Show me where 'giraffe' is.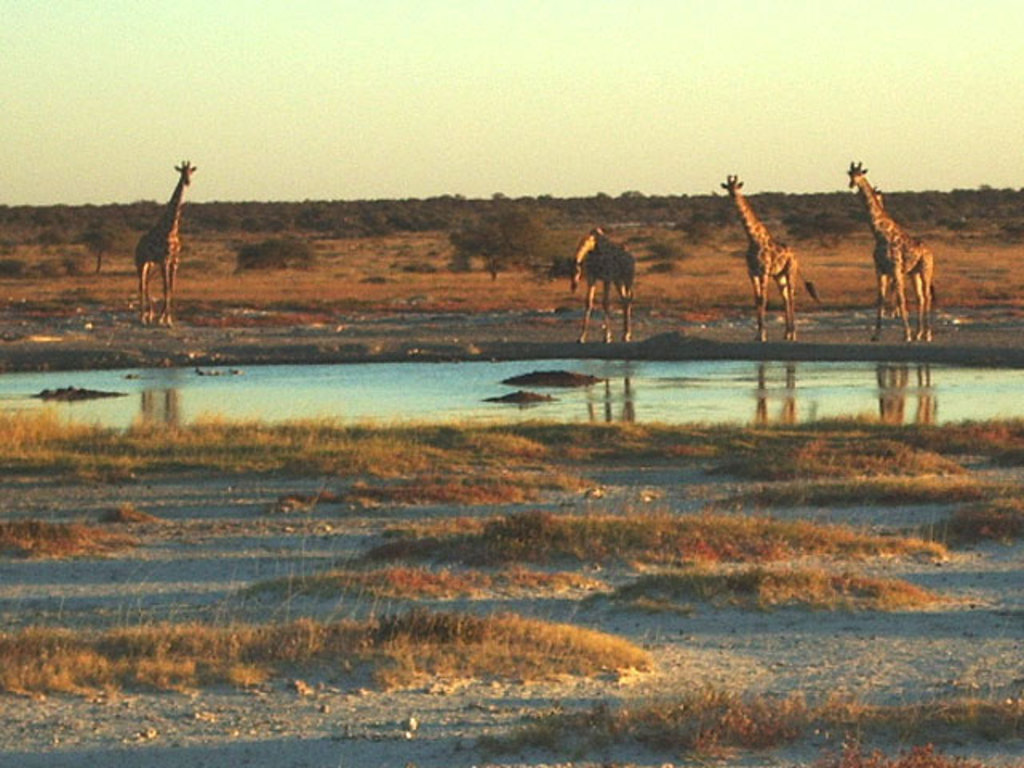
'giraffe' is at <region>717, 173, 826, 354</region>.
